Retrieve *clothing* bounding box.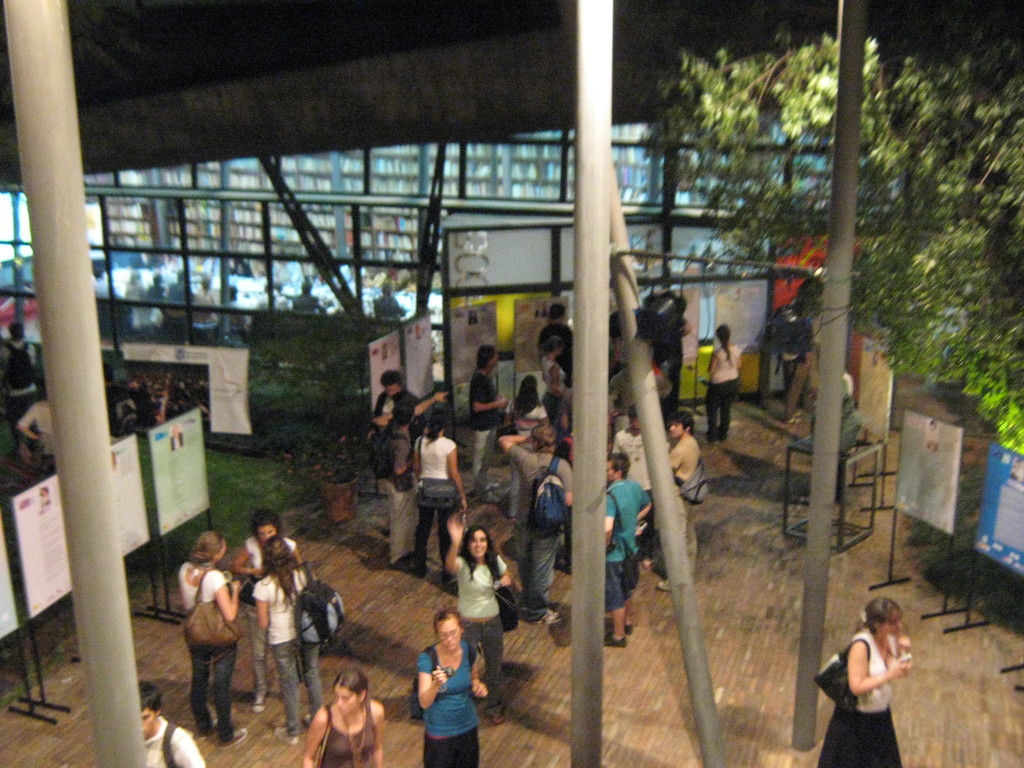
Bounding box: rect(789, 341, 813, 420).
